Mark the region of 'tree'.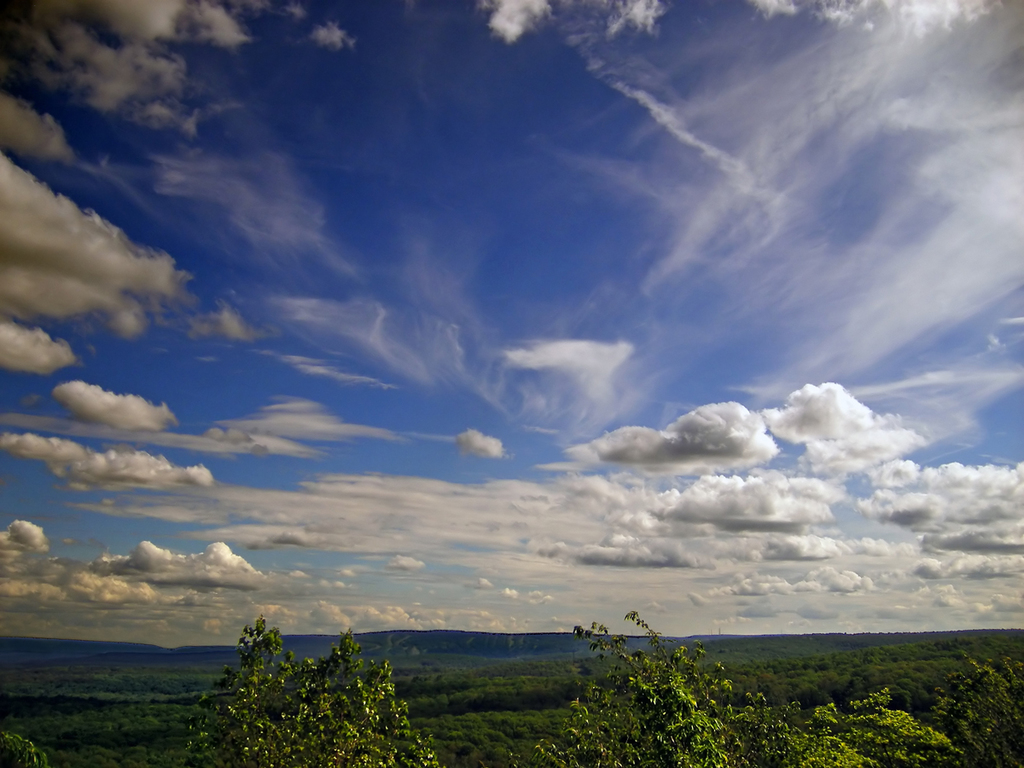
Region: <region>0, 731, 48, 767</region>.
